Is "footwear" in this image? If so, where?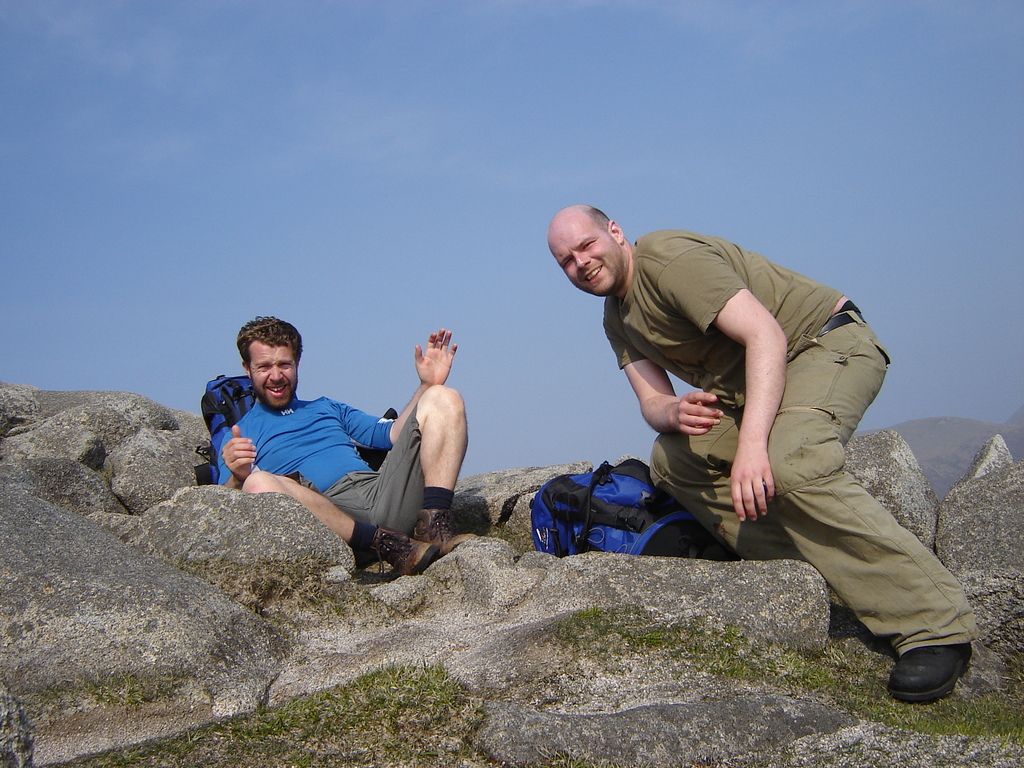
Yes, at [x1=364, y1=528, x2=444, y2=582].
